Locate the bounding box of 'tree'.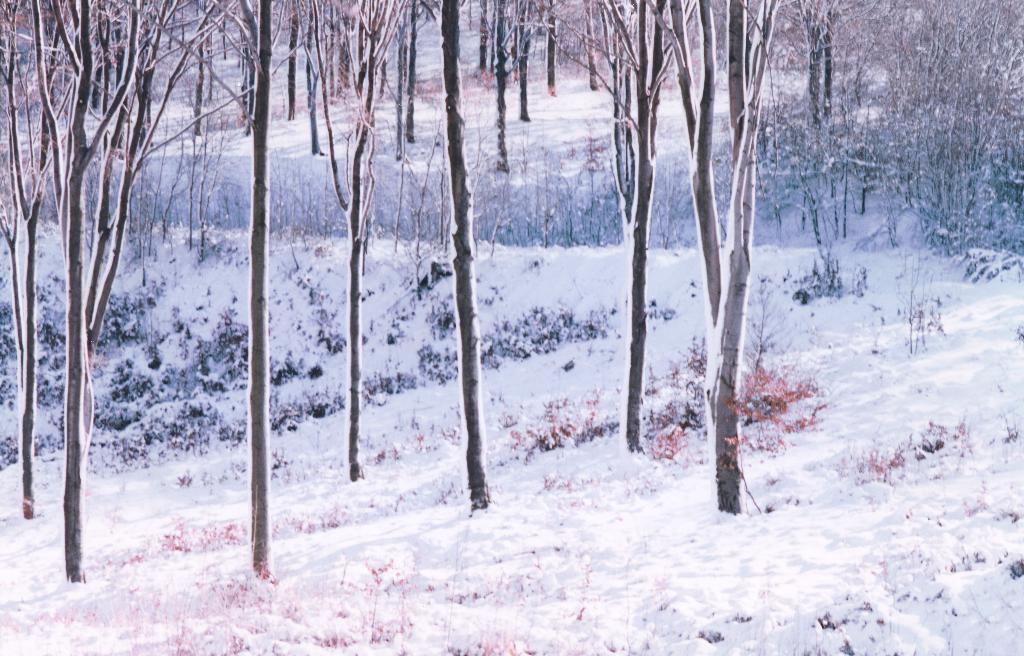
Bounding box: [294,0,399,481].
